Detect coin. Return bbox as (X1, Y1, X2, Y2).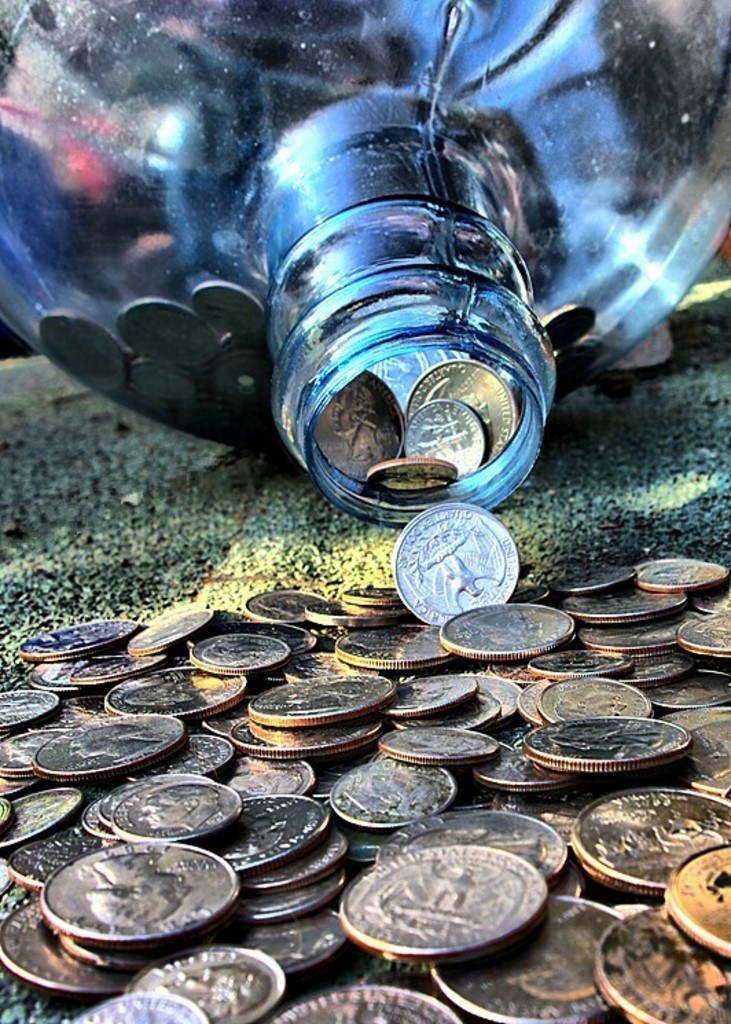
(521, 647, 635, 686).
